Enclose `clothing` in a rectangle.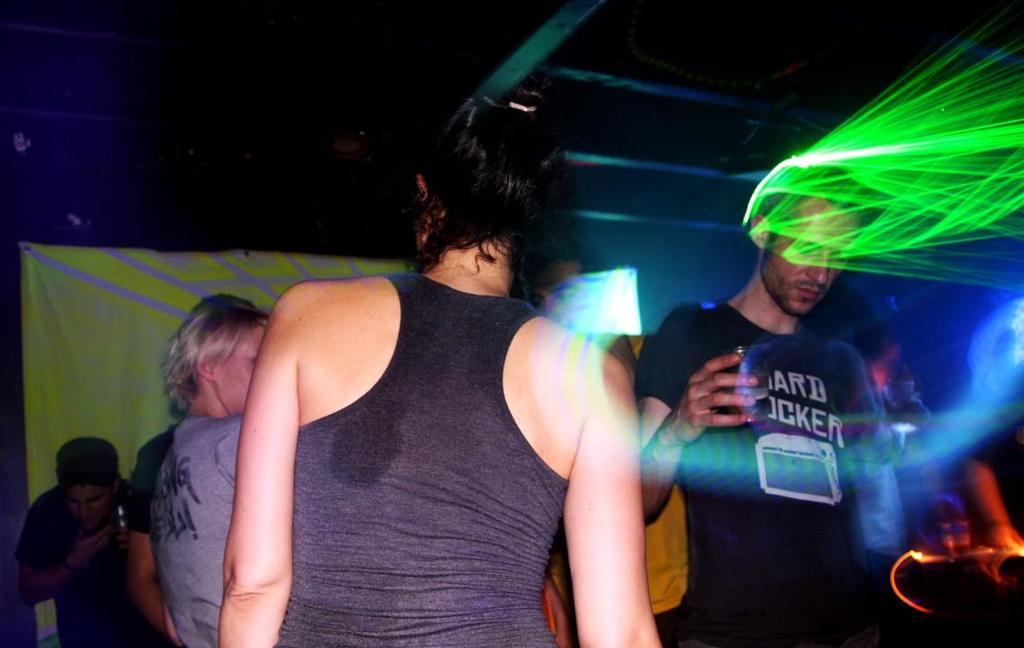
(x1=636, y1=282, x2=880, y2=647).
